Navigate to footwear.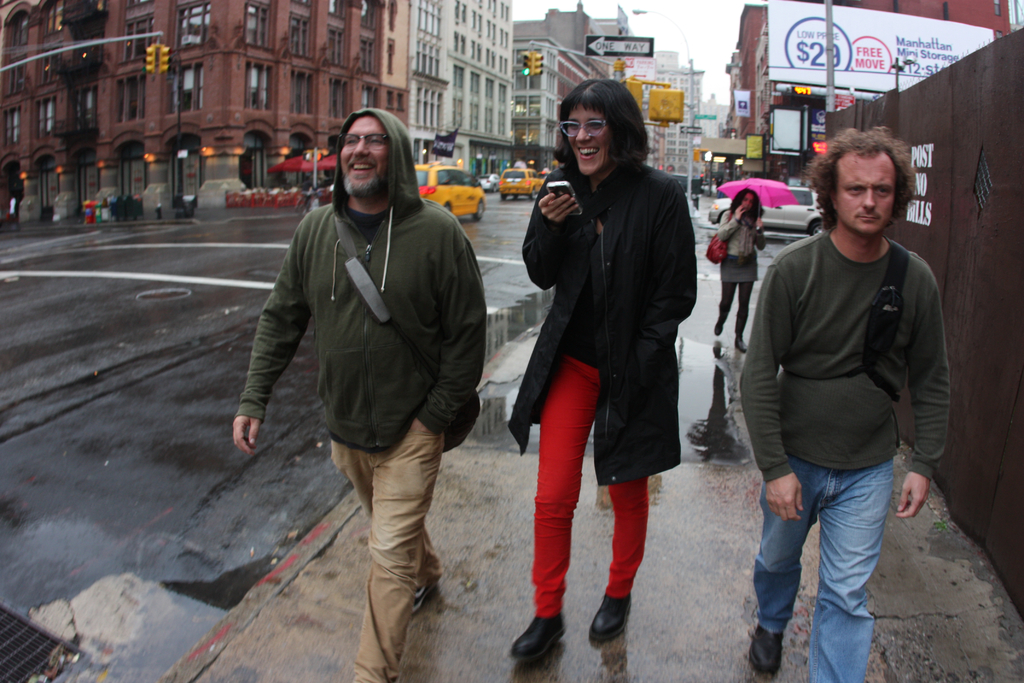
Navigation target: crop(716, 315, 726, 335).
